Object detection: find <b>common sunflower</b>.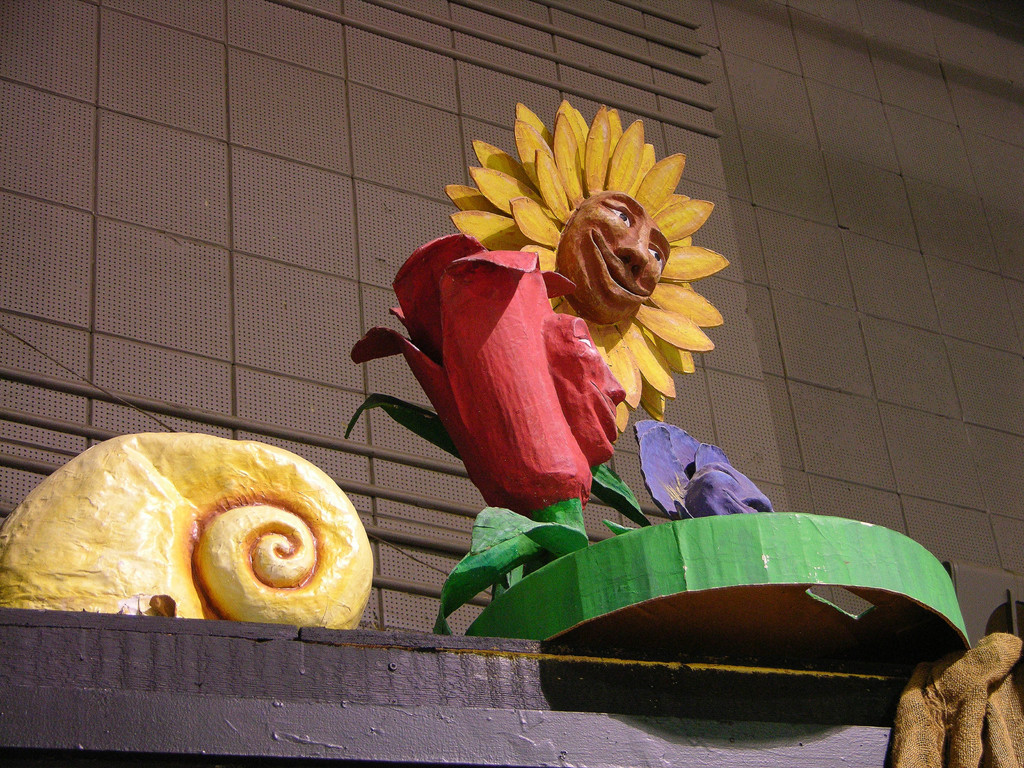
(444, 99, 728, 430).
